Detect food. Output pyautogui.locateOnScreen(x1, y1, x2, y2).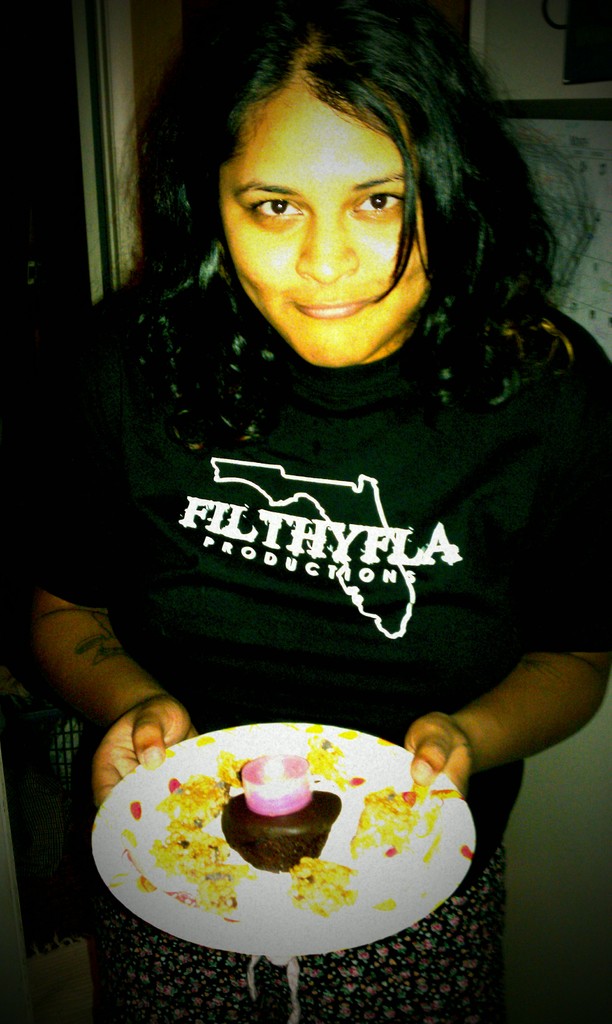
pyautogui.locateOnScreen(134, 733, 462, 939).
